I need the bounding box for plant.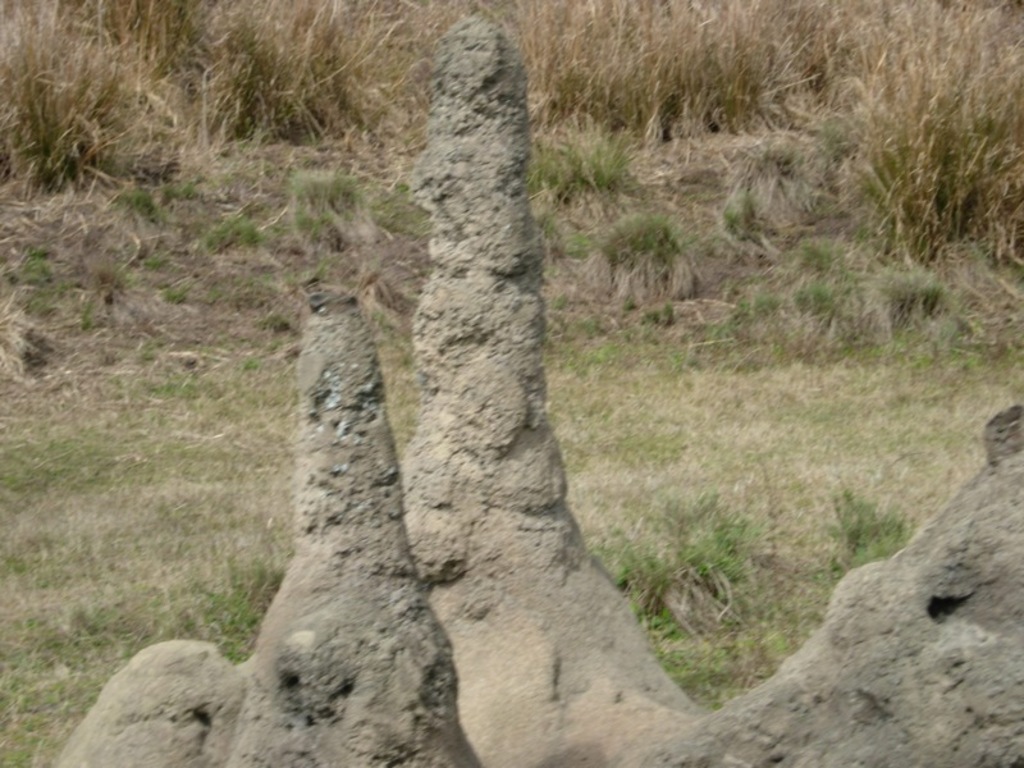
Here it is: crop(535, 111, 636, 195).
